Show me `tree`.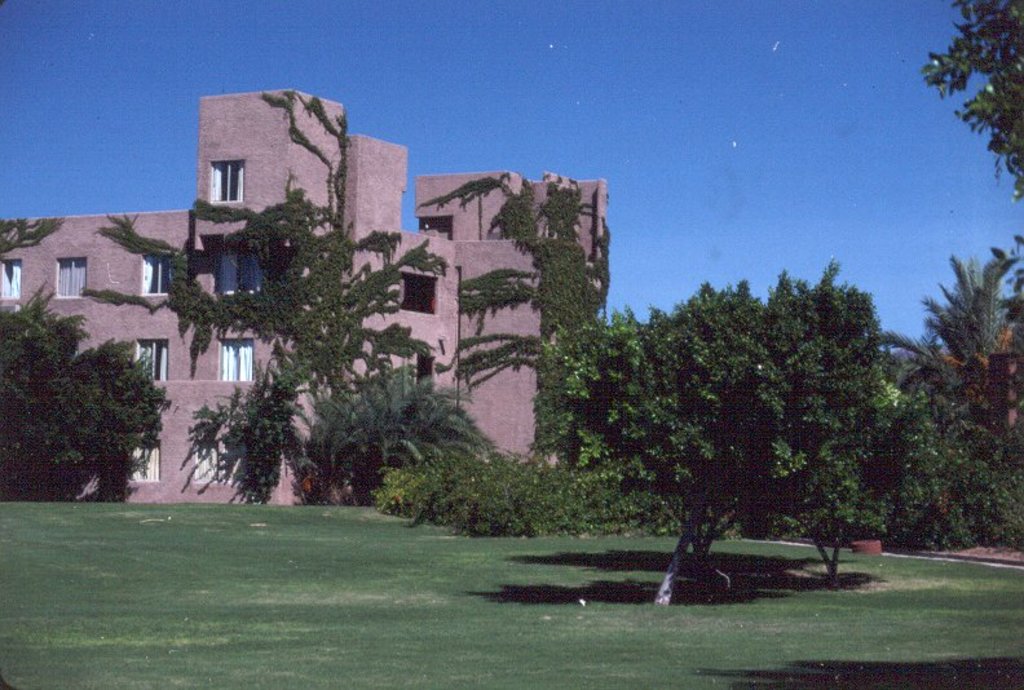
`tree` is here: pyautogui.locateOnScreen(566, 261, 915, 576).
